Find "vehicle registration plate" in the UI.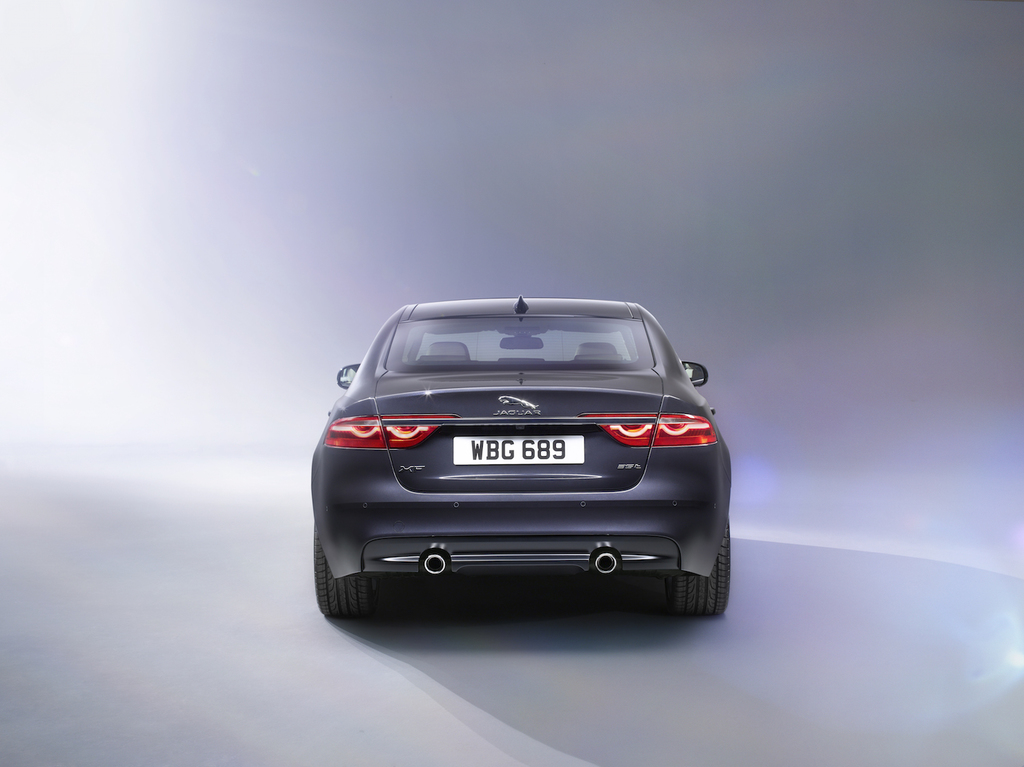
UI element at bbox=[453, 434, 584, 466].
